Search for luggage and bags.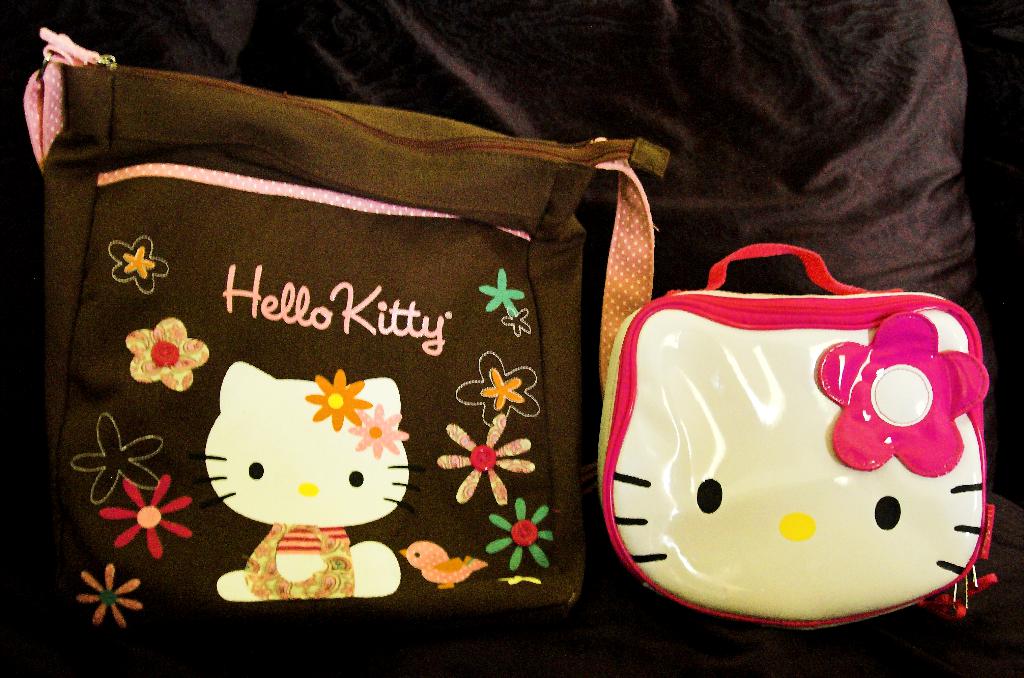
Found at [left=11, top=77, right=724, bottom=631].
